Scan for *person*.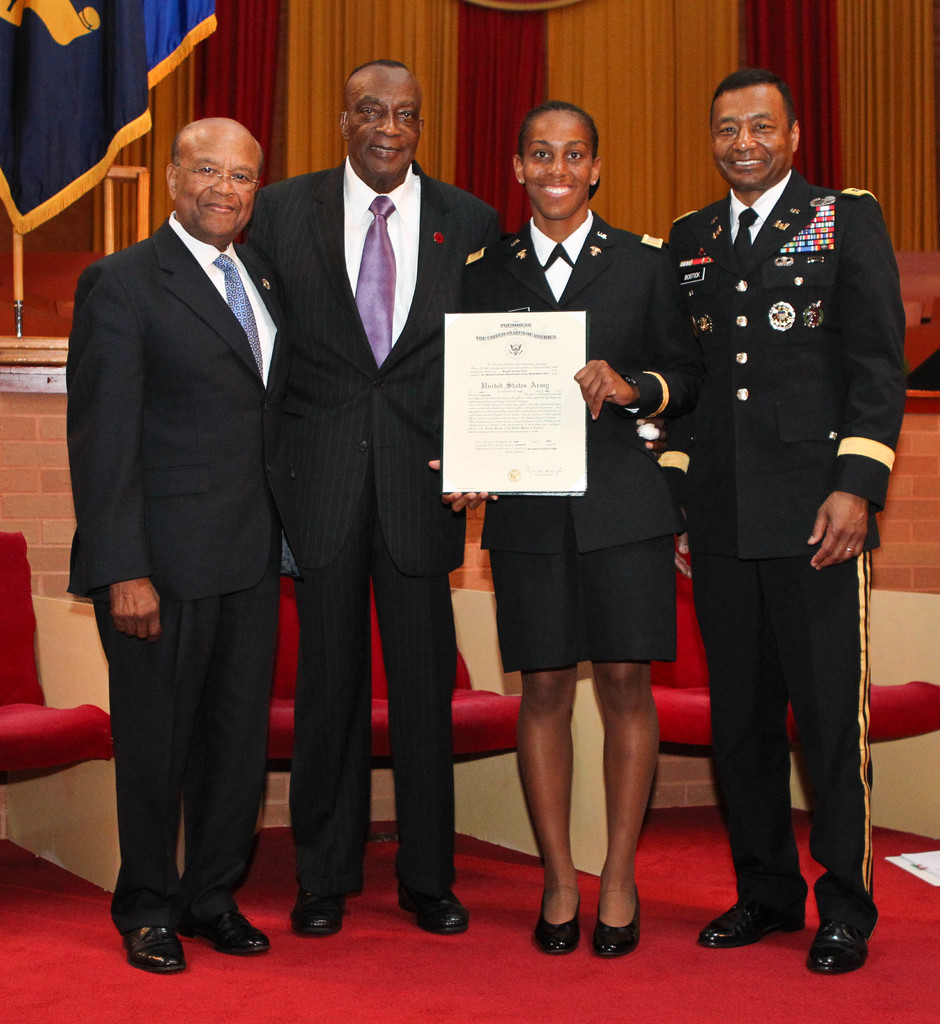
Scan result: x1=49, y1=120, x2=301, y2=984.
